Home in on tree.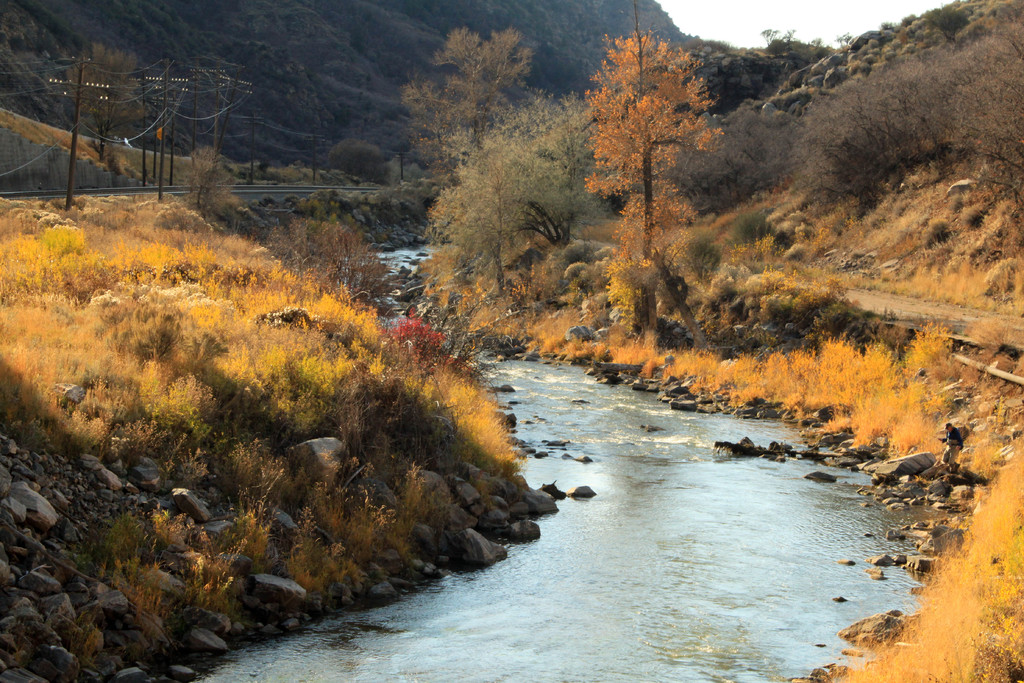
Homed in at [x1=65, y1=42, x2=155, y2=164].
